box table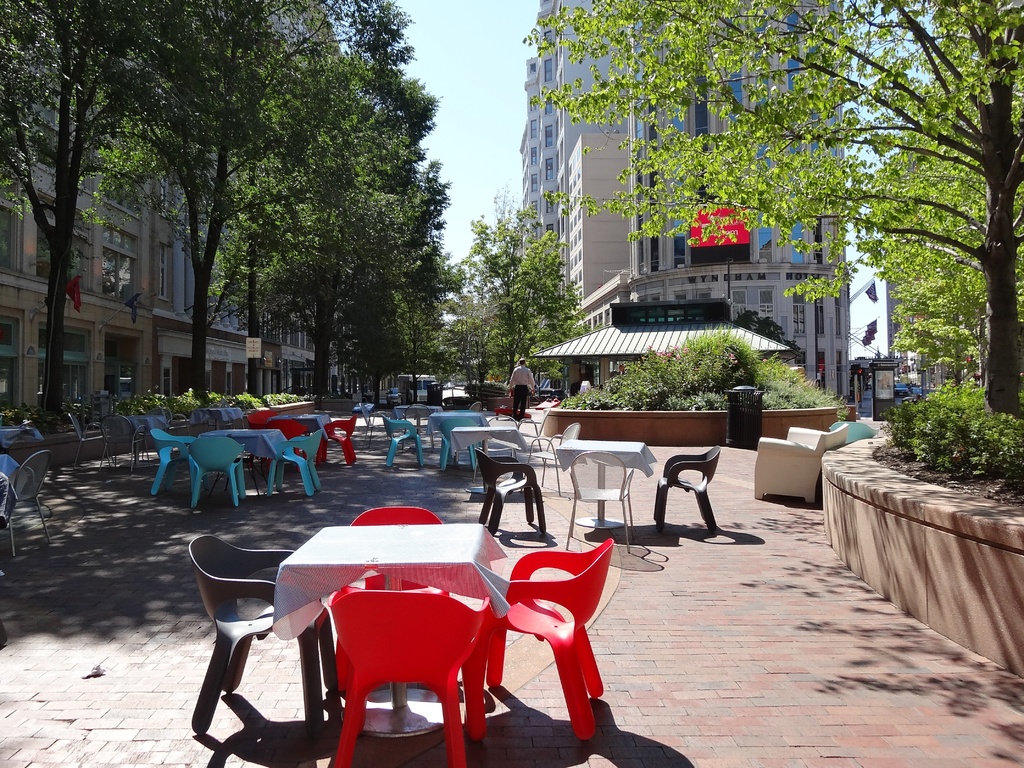
region(204, 426, 296, 496)
